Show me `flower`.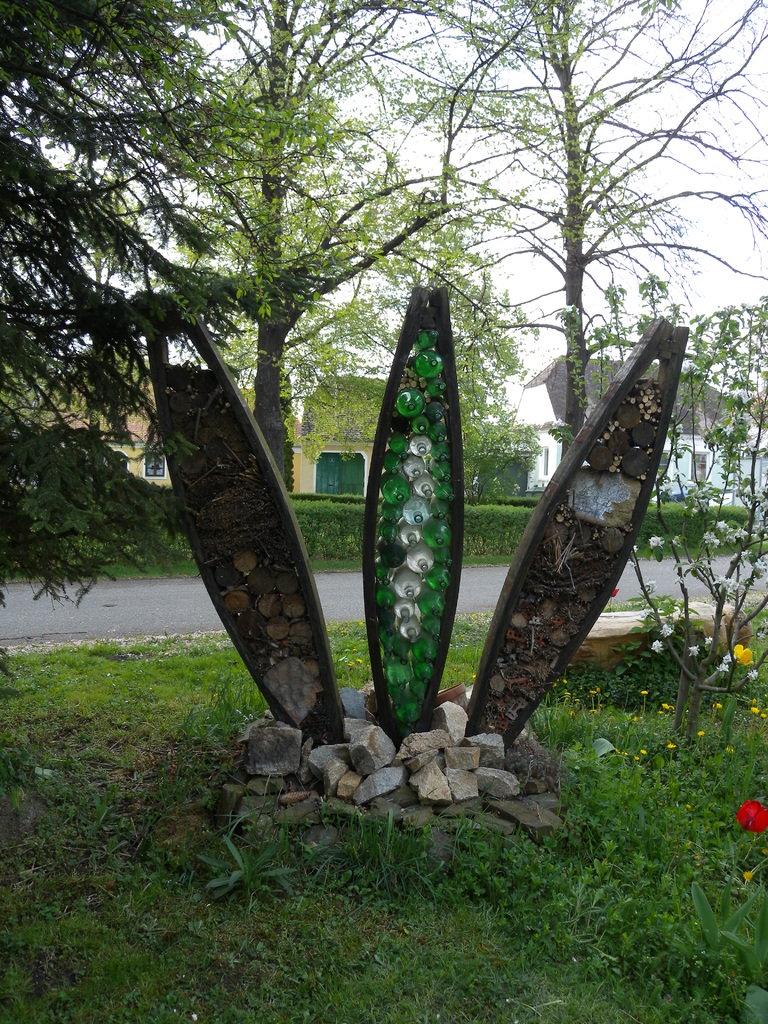
`flower` is here: (760, 848, 767, 858).
